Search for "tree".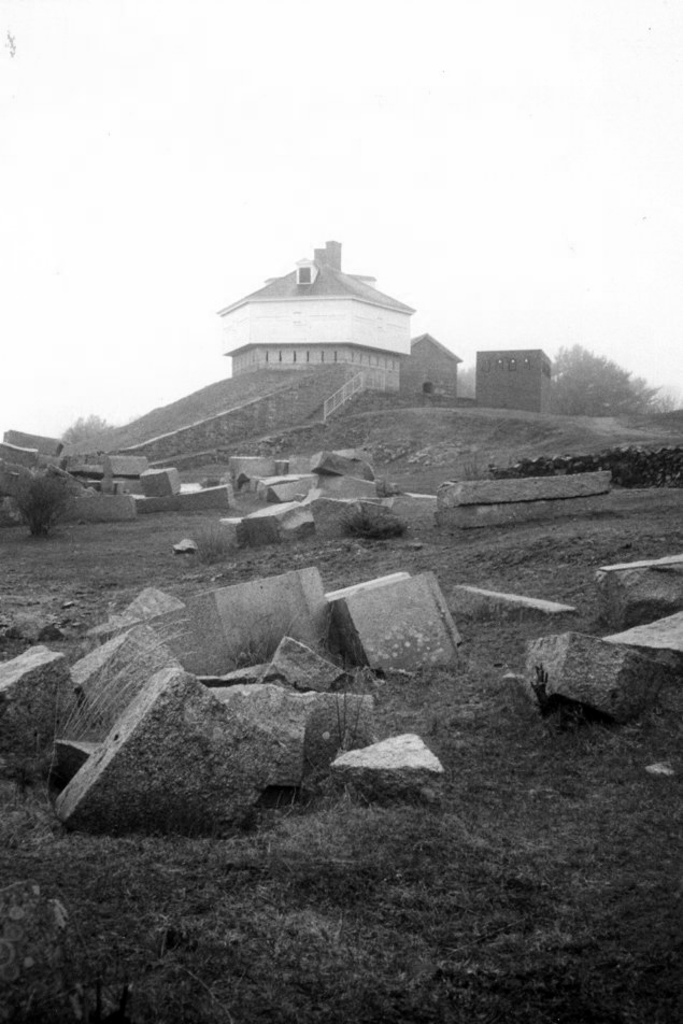
Found at x1=567 y1=316 x2=663 y2=440.
